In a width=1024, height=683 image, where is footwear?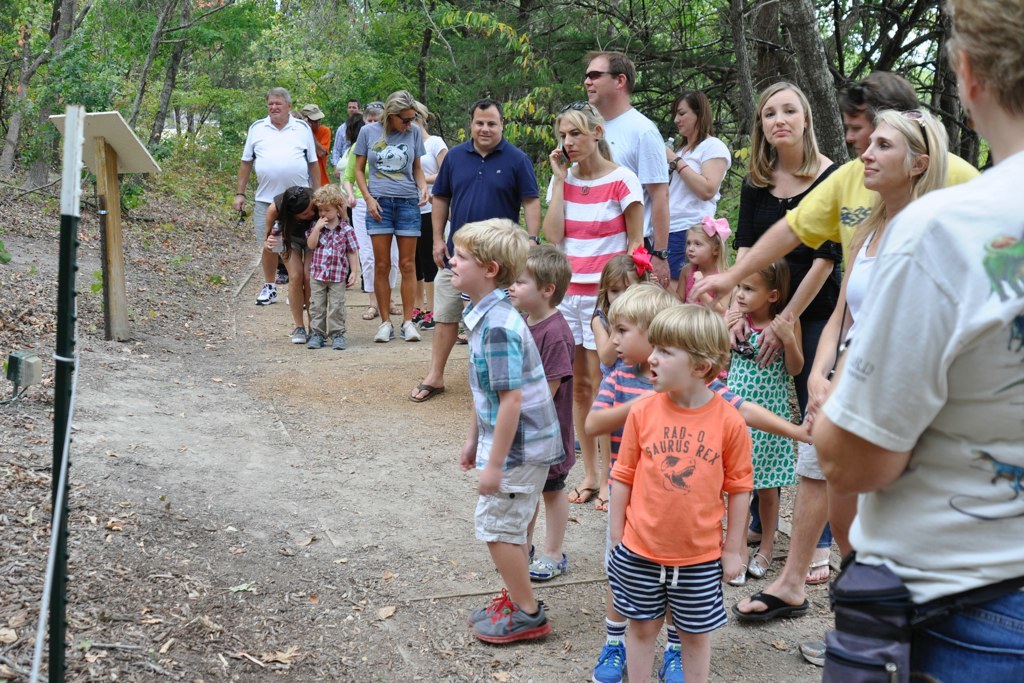
select_region(294, 326, 305, 344).
